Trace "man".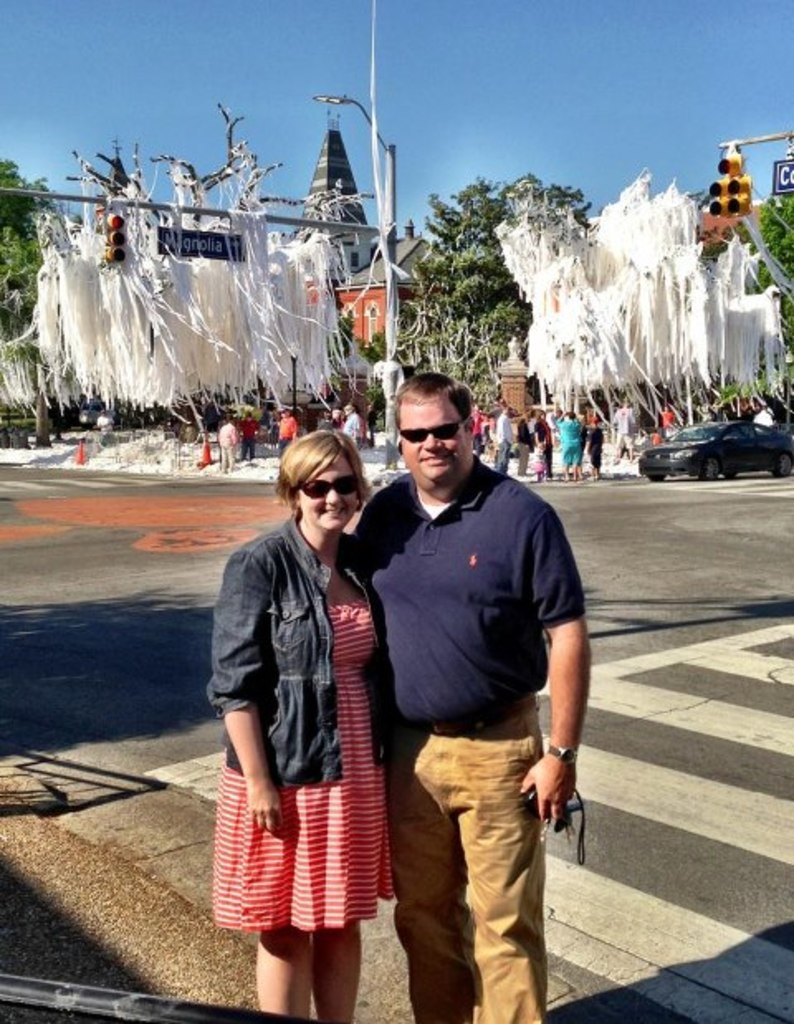
Traced to (491,404,513,470).
